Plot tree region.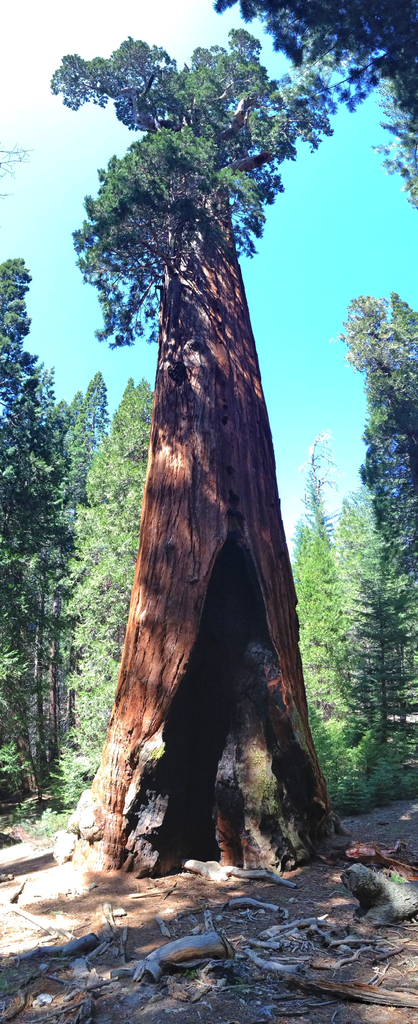
Plotted at rect(62, 34, 357, 872).
